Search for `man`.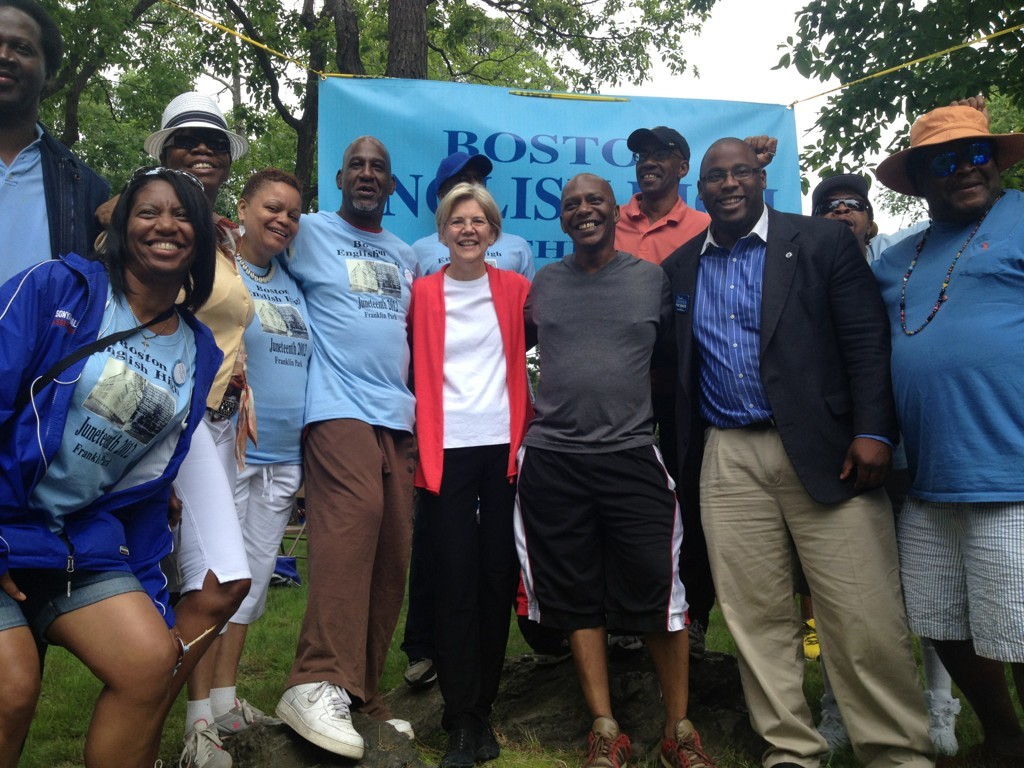
Found at region(0, 0, 107, 291).
